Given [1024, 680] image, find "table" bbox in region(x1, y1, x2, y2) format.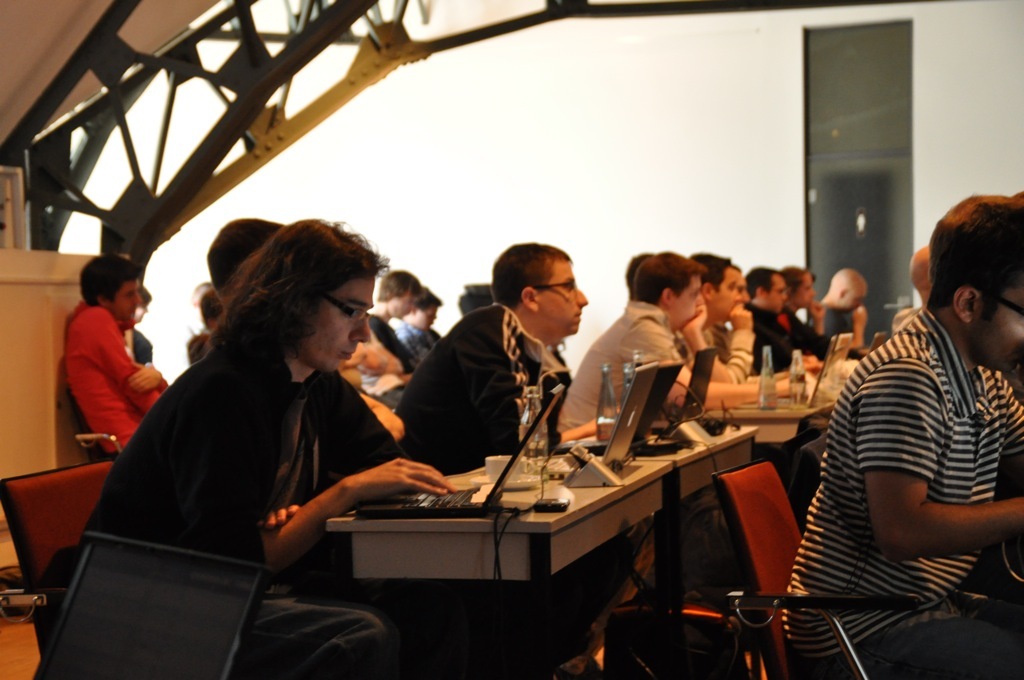
region(317, 441, 668, 679).
